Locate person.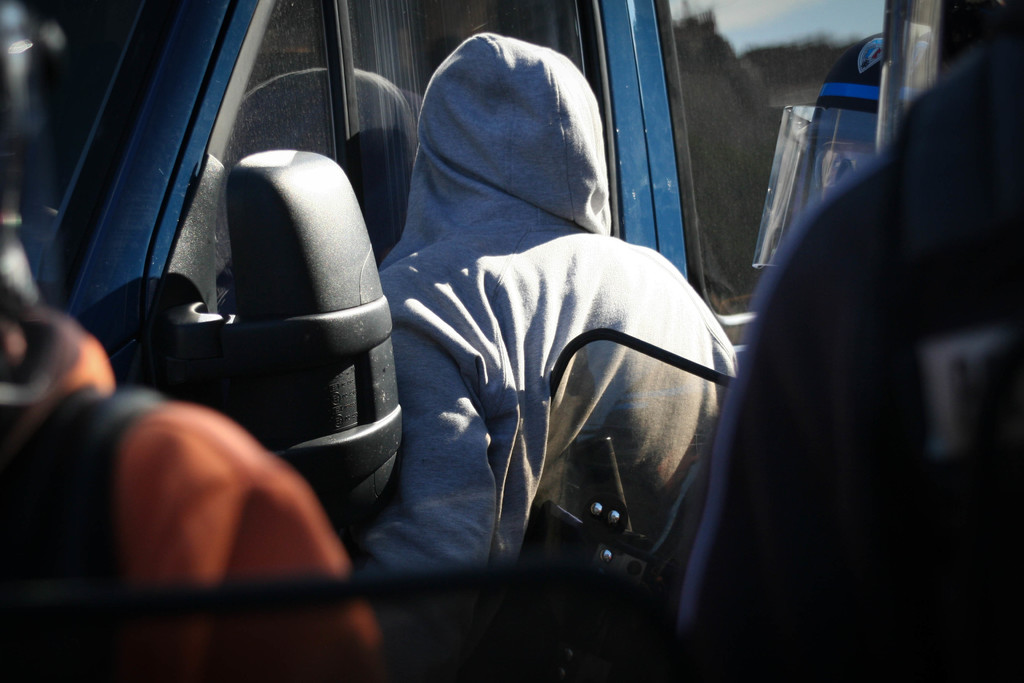
Bounding box: (x1=680, y1=0, x2=1023, y2=682).
